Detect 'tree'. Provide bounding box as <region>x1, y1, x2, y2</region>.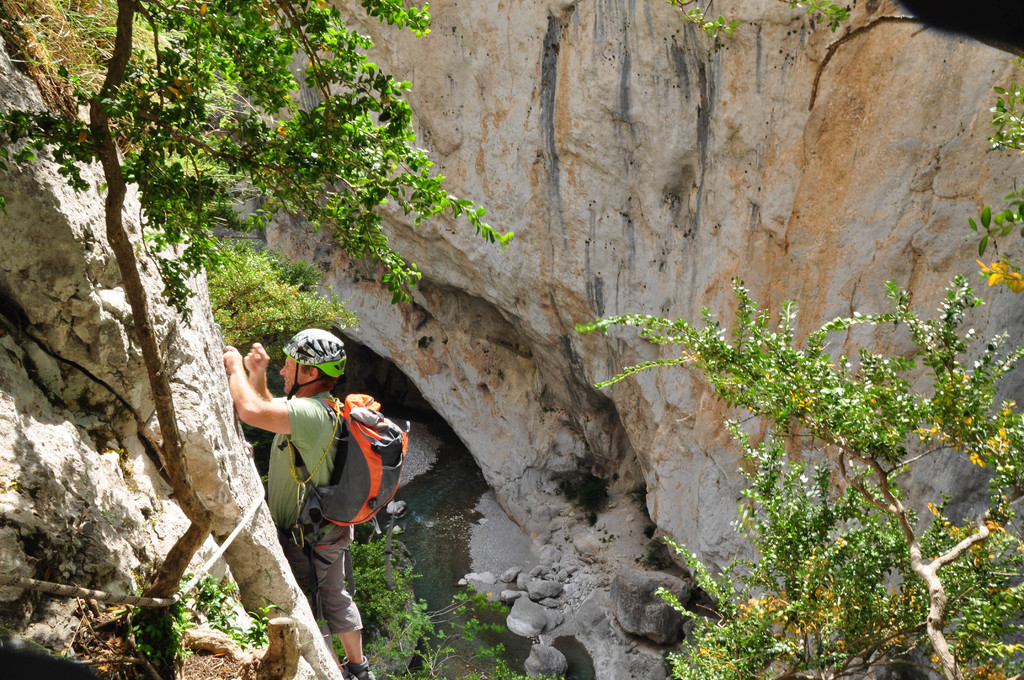
<region>0, 0, 515, 679</region>.
